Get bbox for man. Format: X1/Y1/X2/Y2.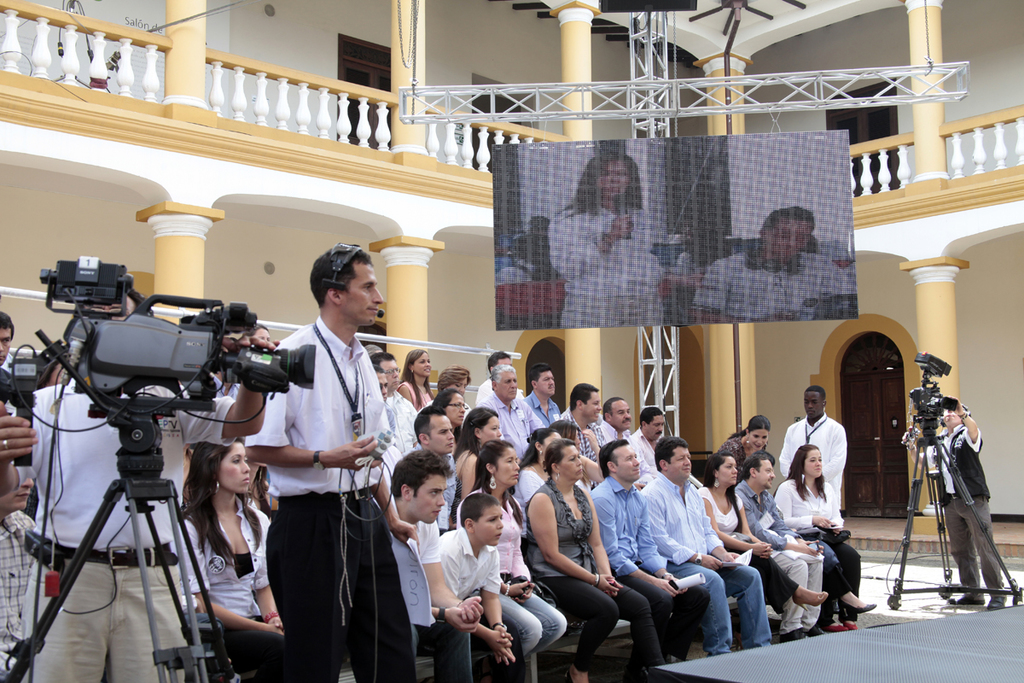
480/349/514/405.
